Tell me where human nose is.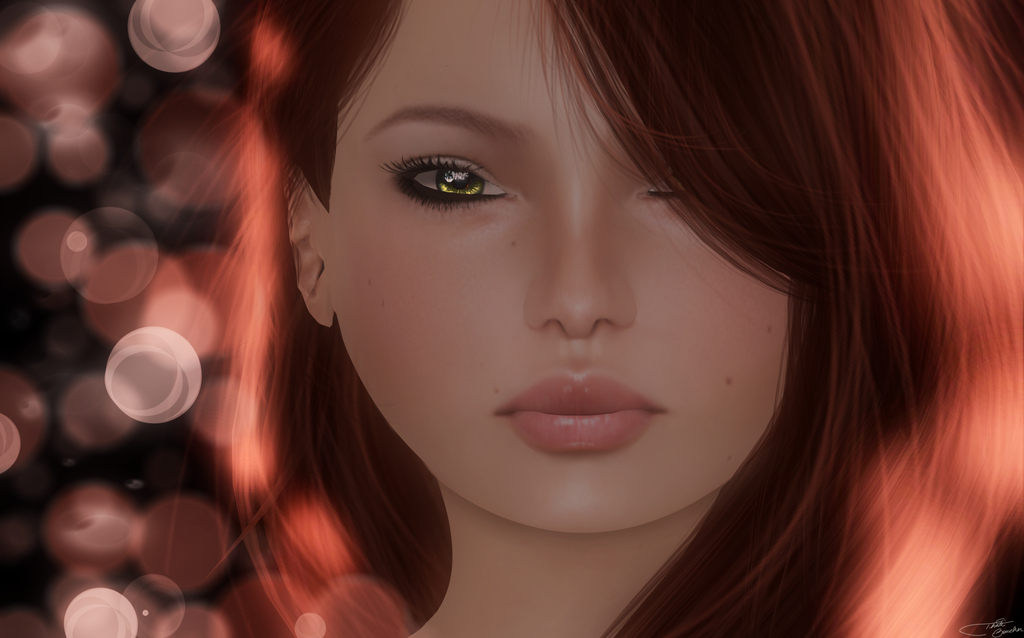
human nose is at (left=531, top=205, right=646, bottom=341).
